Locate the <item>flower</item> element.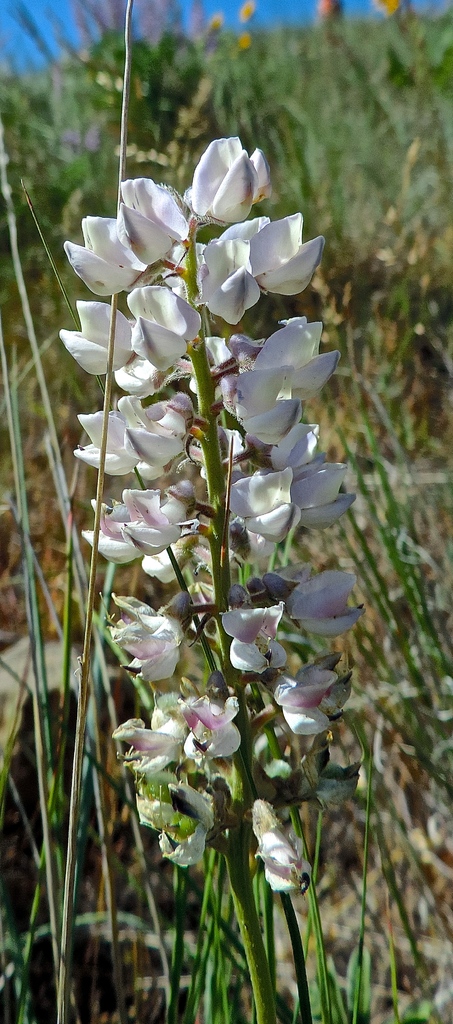
Element bbox: 184,138,274,227.
